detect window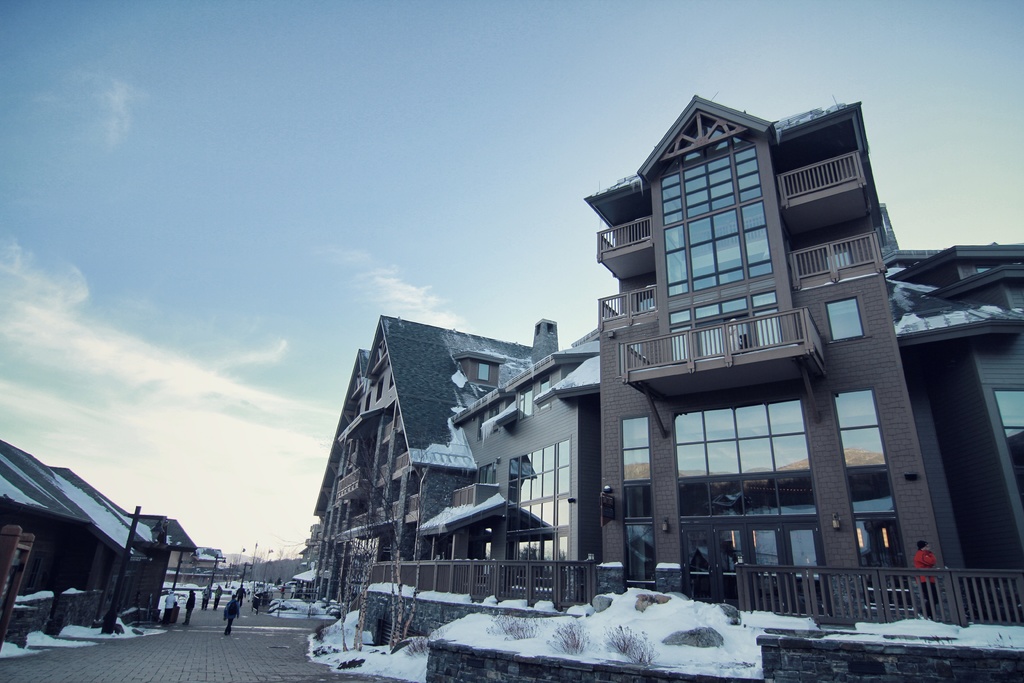
BBox(477, 362, 490, 381)
